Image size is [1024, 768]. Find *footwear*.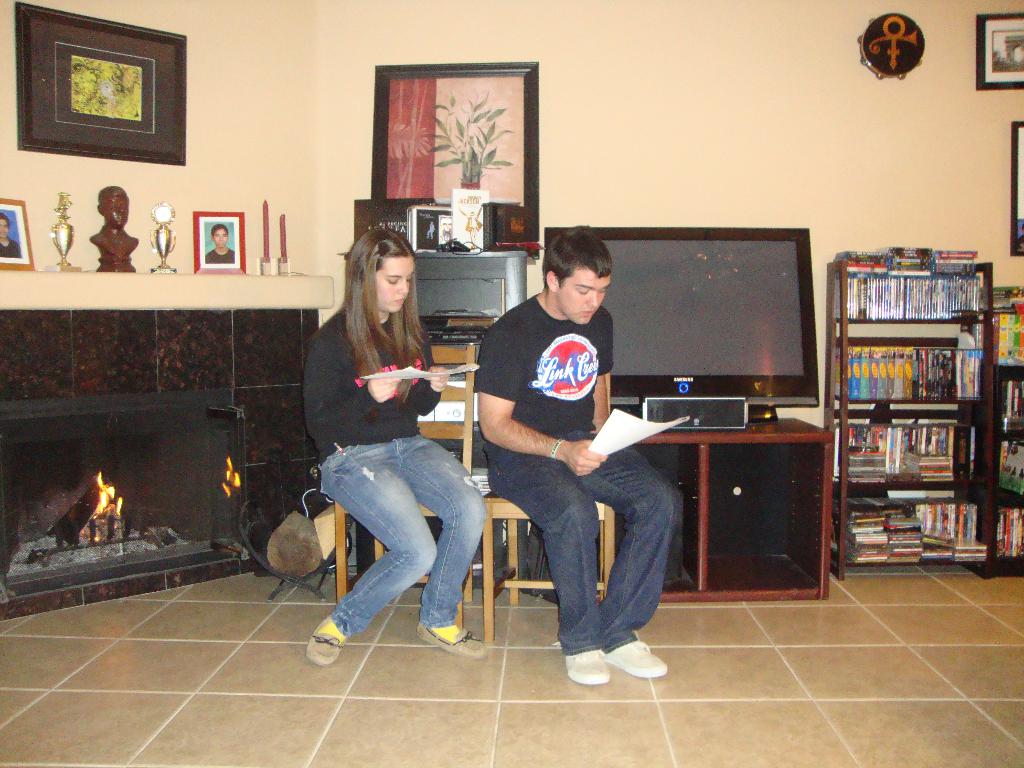
bbox=(567, 651, 608, 684).
